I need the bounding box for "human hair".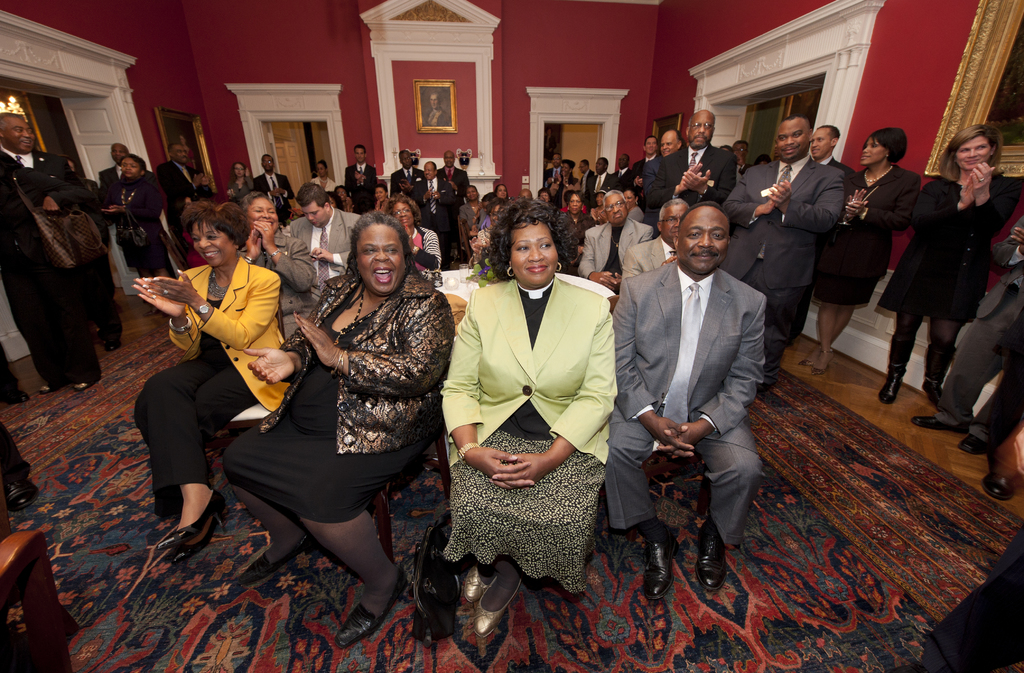
Here it is: crop(383, 195, 422, 224).
